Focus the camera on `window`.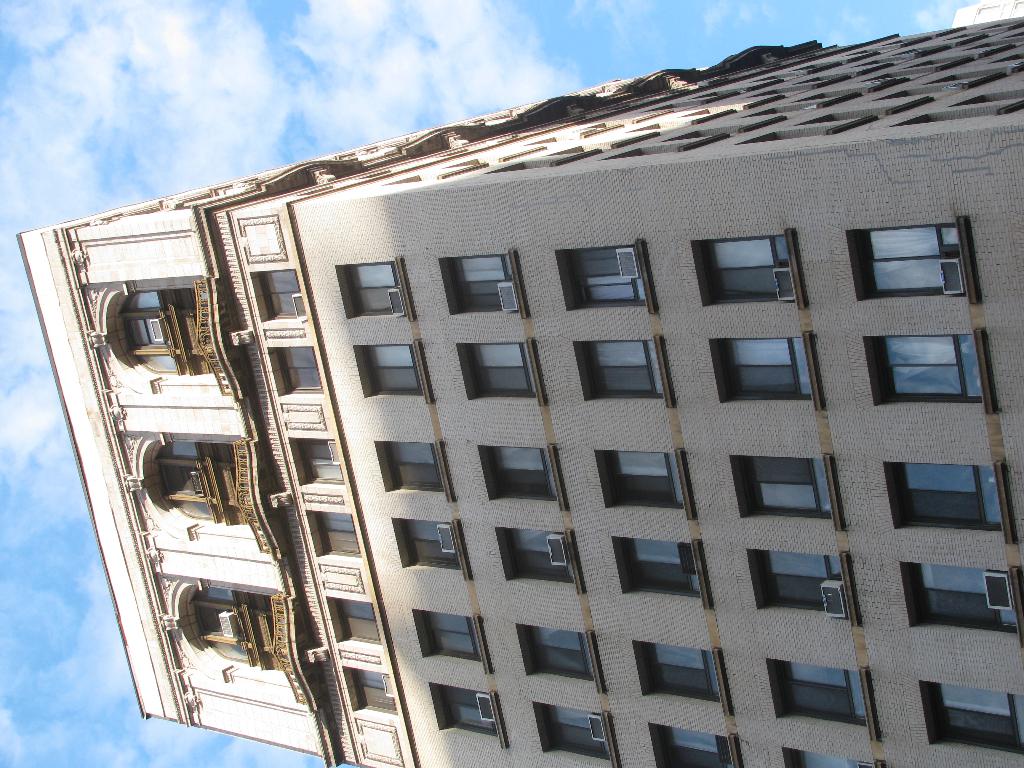
Focus region: x1=536 y1=700 x2=612 y2=767.
